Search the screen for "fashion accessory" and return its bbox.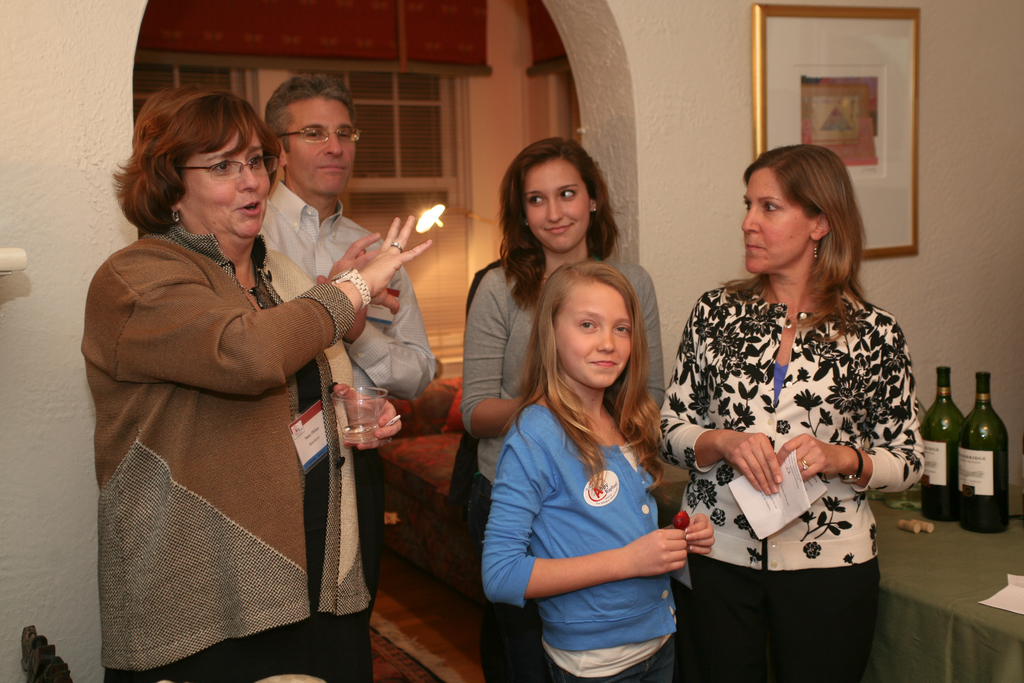
Found: {"x1": 838, "y1": 444, "x2": 862, "y2": 483}.
